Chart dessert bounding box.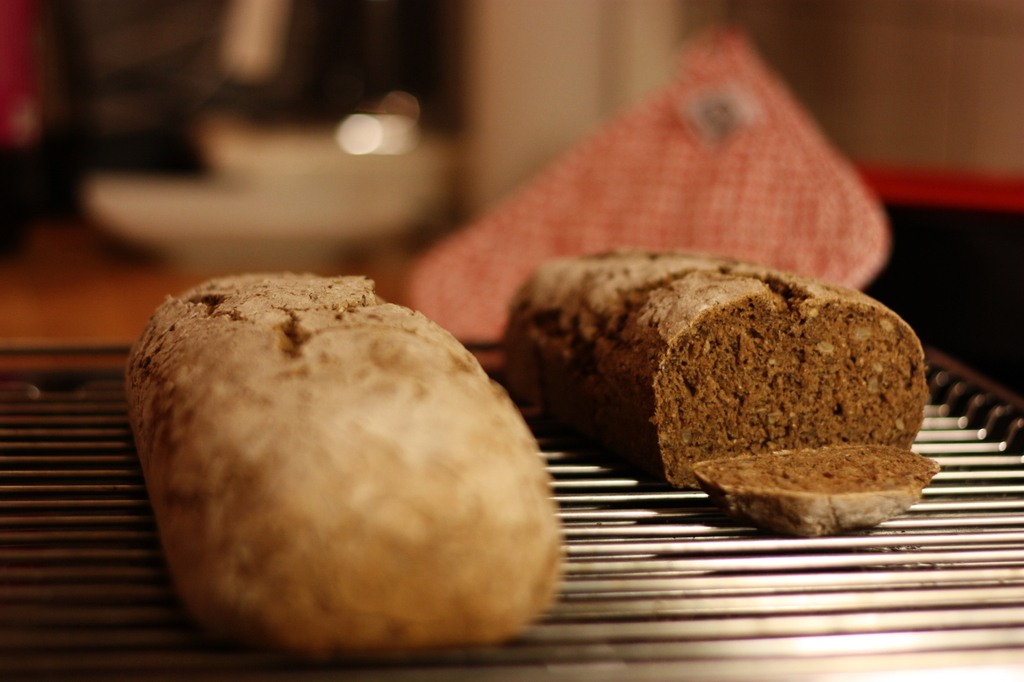
Charted: [75, 273, 568, 681].
